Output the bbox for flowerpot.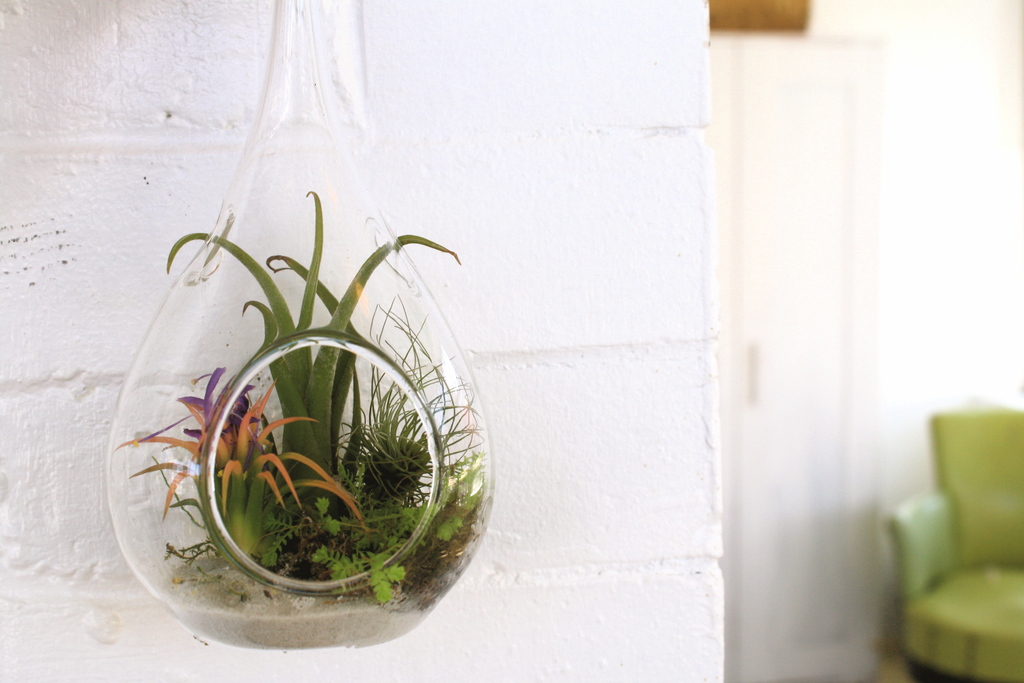
Rect(106, 0, 496, 654).
